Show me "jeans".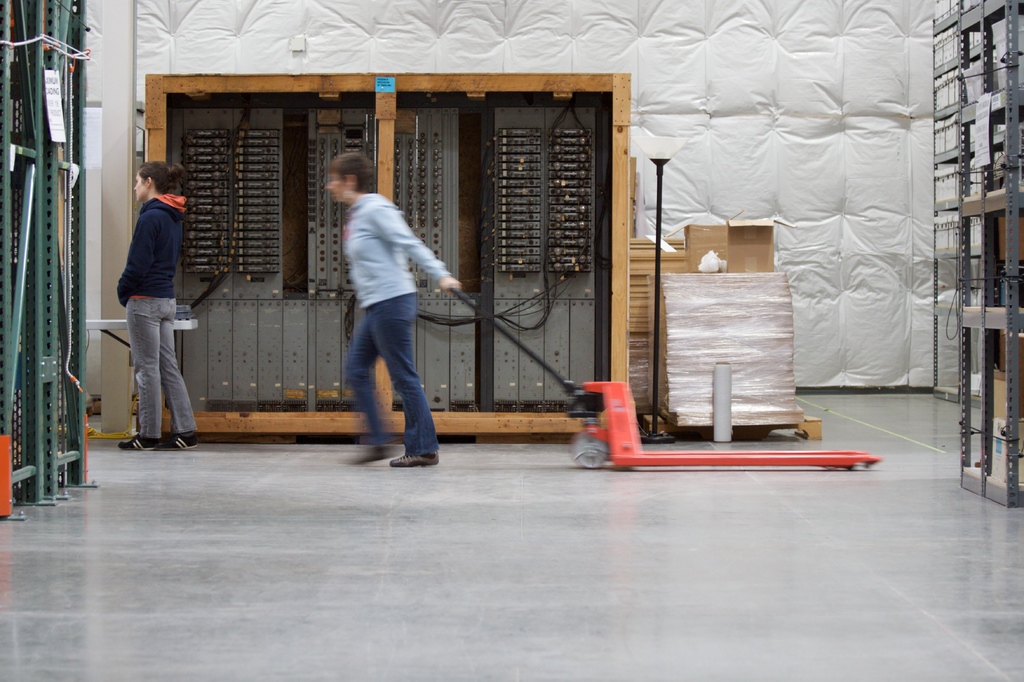
"jeans" is here: Rect(337, 286, 438, 466).
